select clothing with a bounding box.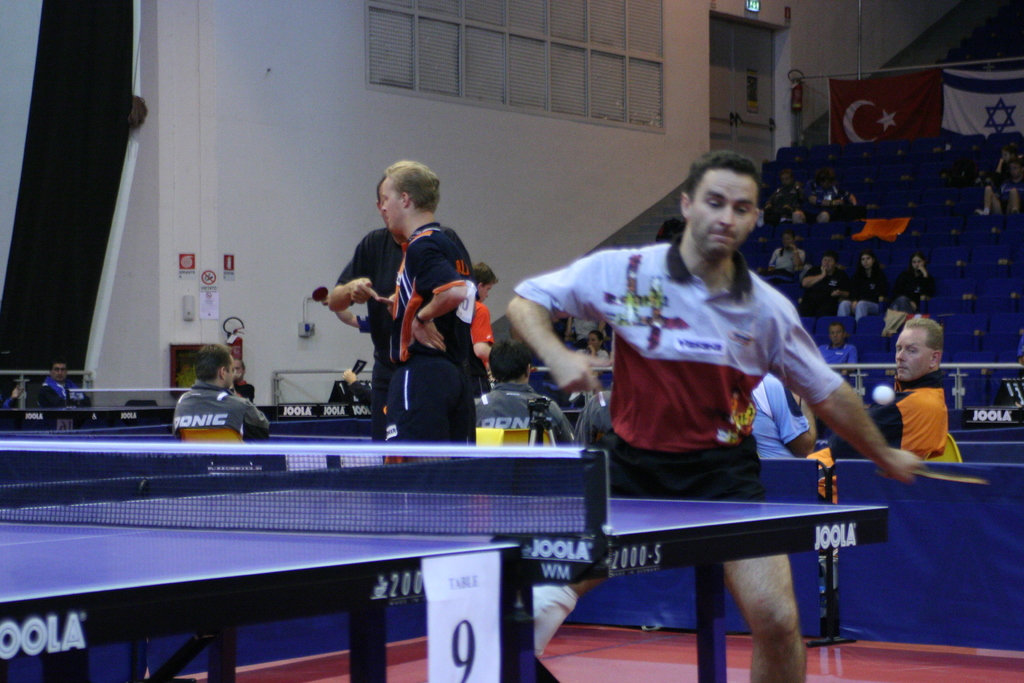
box=[231, 380, 253, 402].
